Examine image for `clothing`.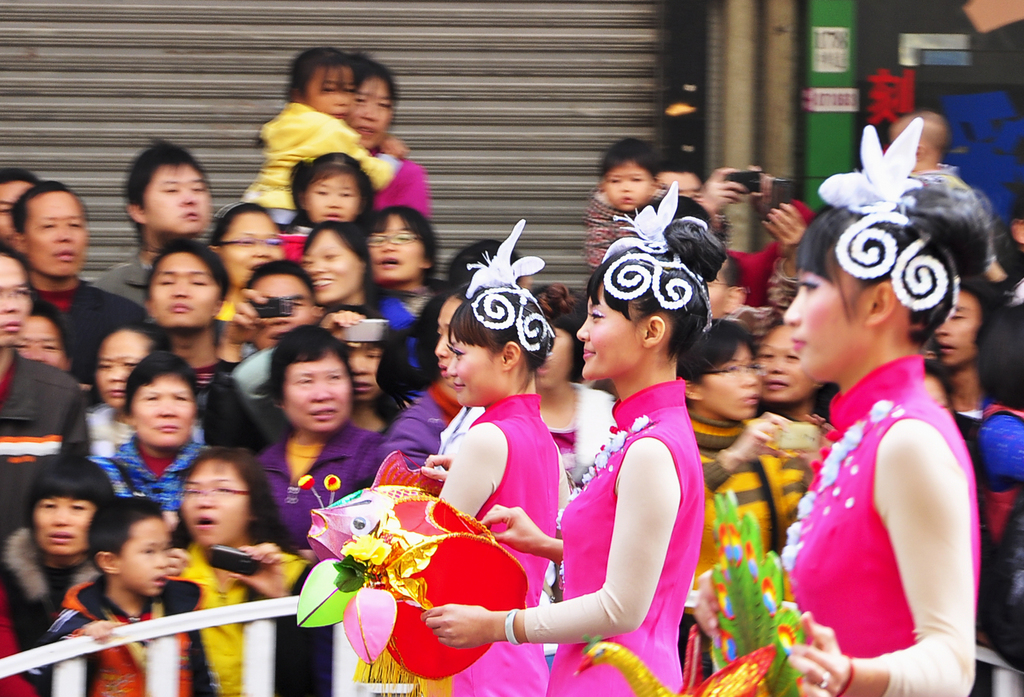
Examination result: <bbox>368, 286, 440, 405</bbox>.
